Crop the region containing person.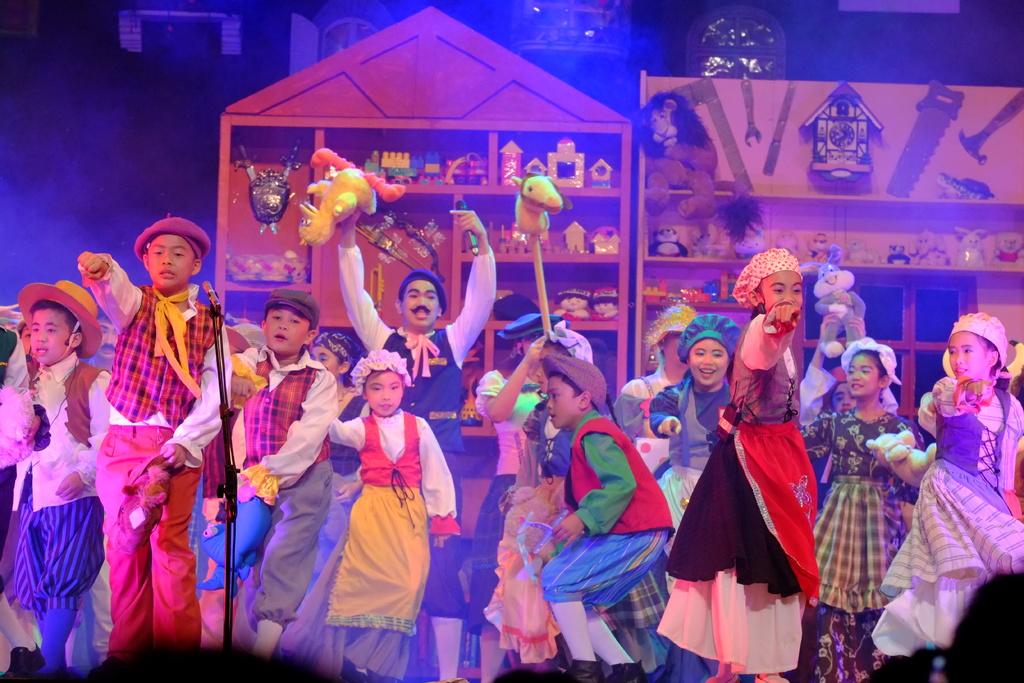
Crop region: <region>694, 254, 842, 682</region>.
